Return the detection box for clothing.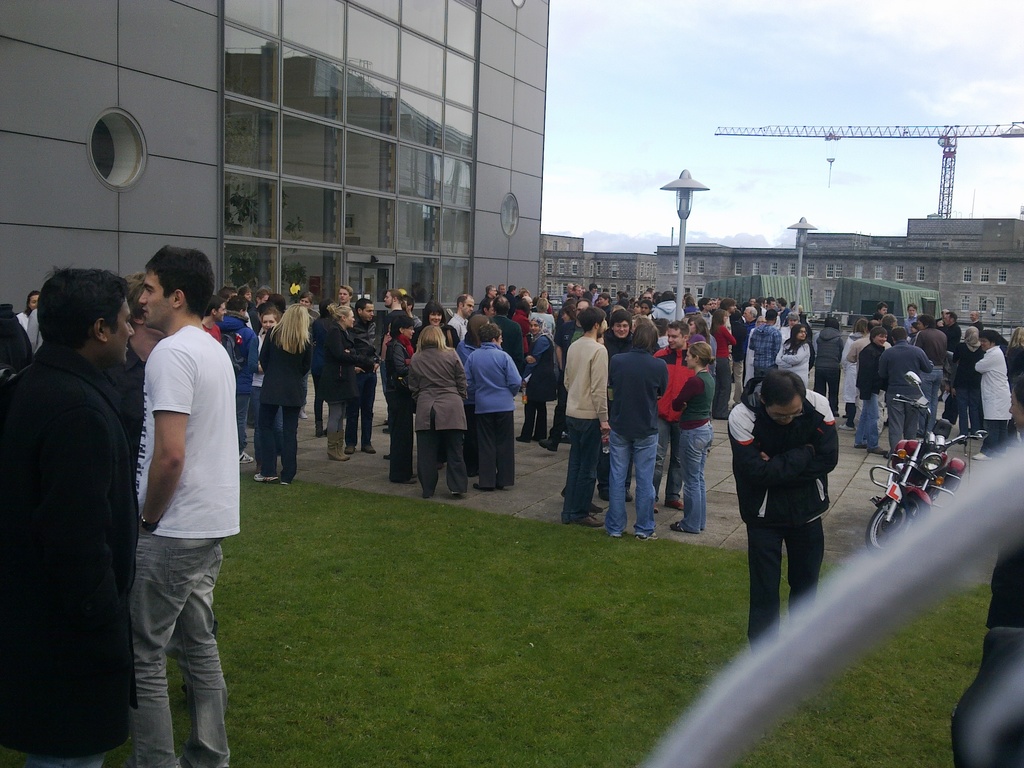
bbox=(682, 309, 700, 314).
